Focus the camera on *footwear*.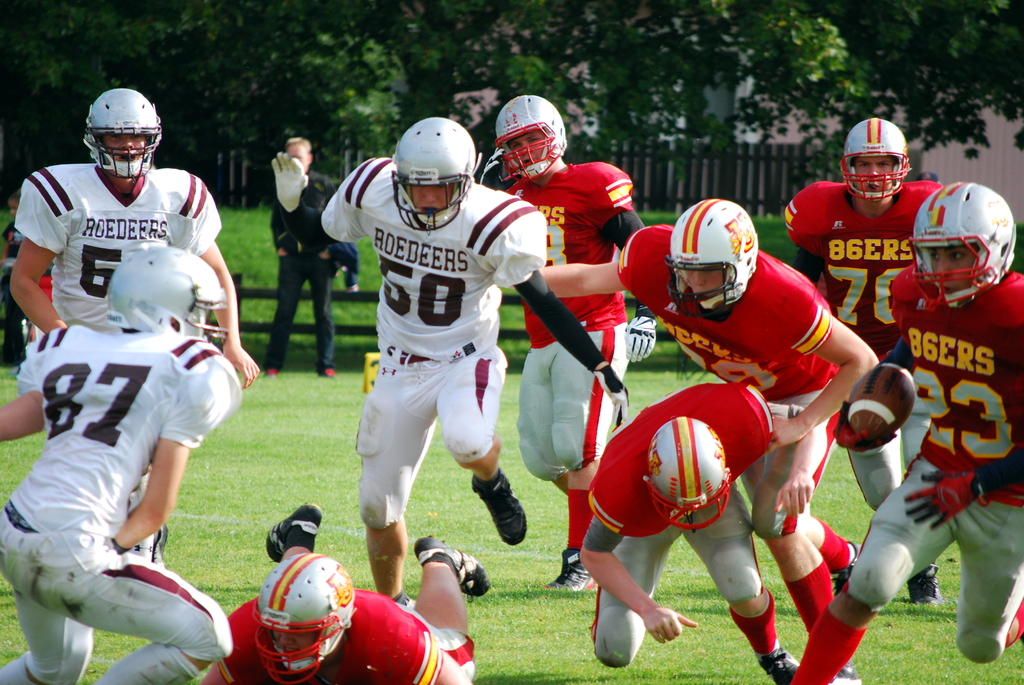
Focus region: BBox(262, 501, 325, 566).
